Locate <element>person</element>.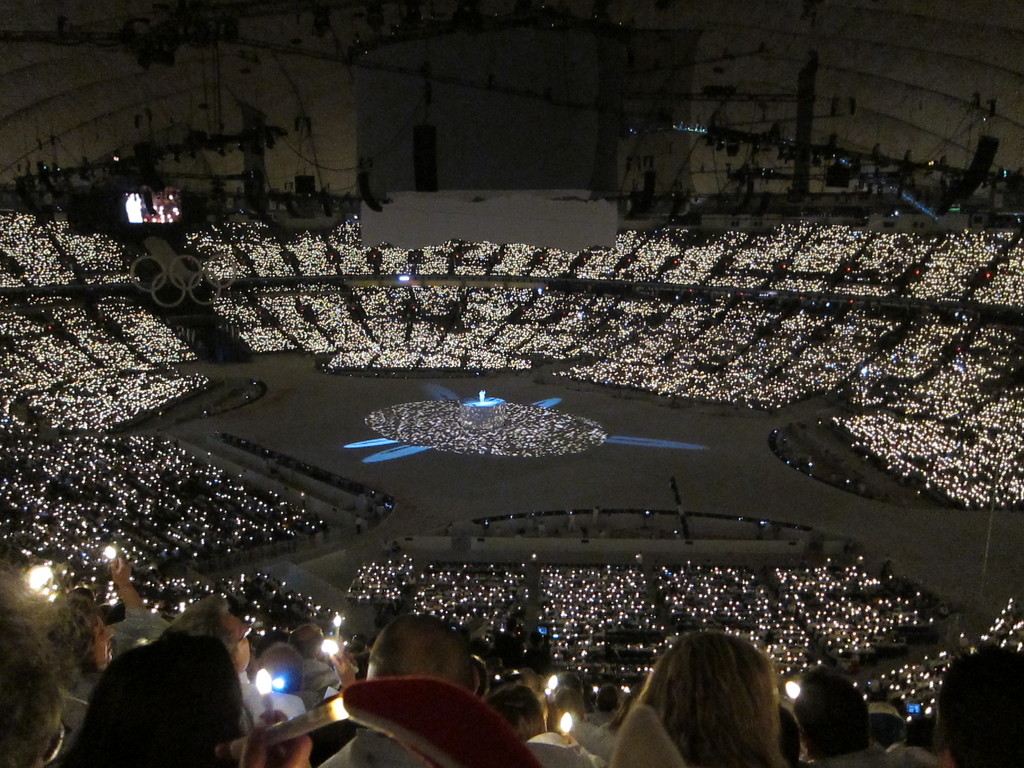
Bounding box: Rect(482, 676, 588, 764).
